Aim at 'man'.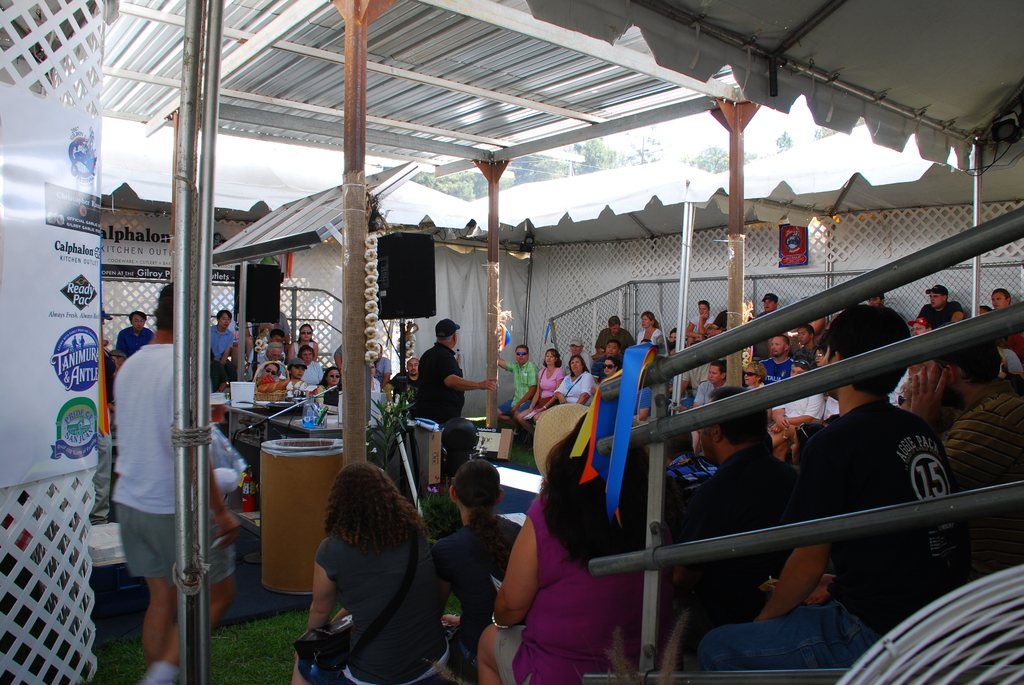
Aimed at x1=116 y1=285 x2=242 y2=684.
